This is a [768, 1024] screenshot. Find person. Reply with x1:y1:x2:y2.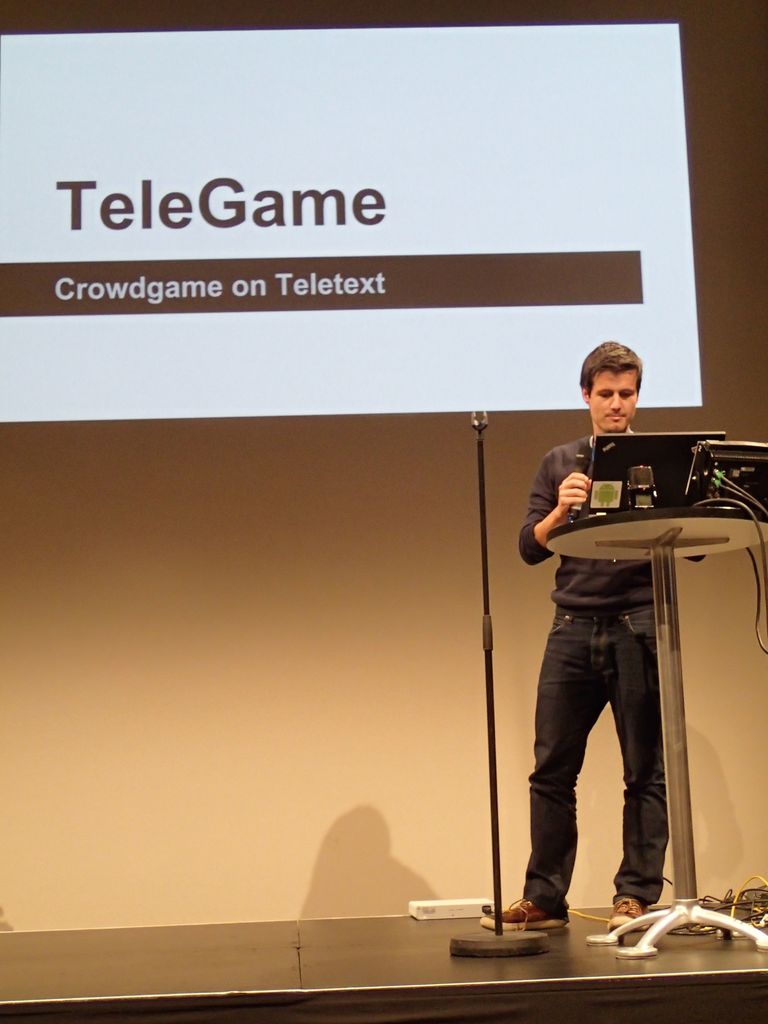
483:342:670:935.
